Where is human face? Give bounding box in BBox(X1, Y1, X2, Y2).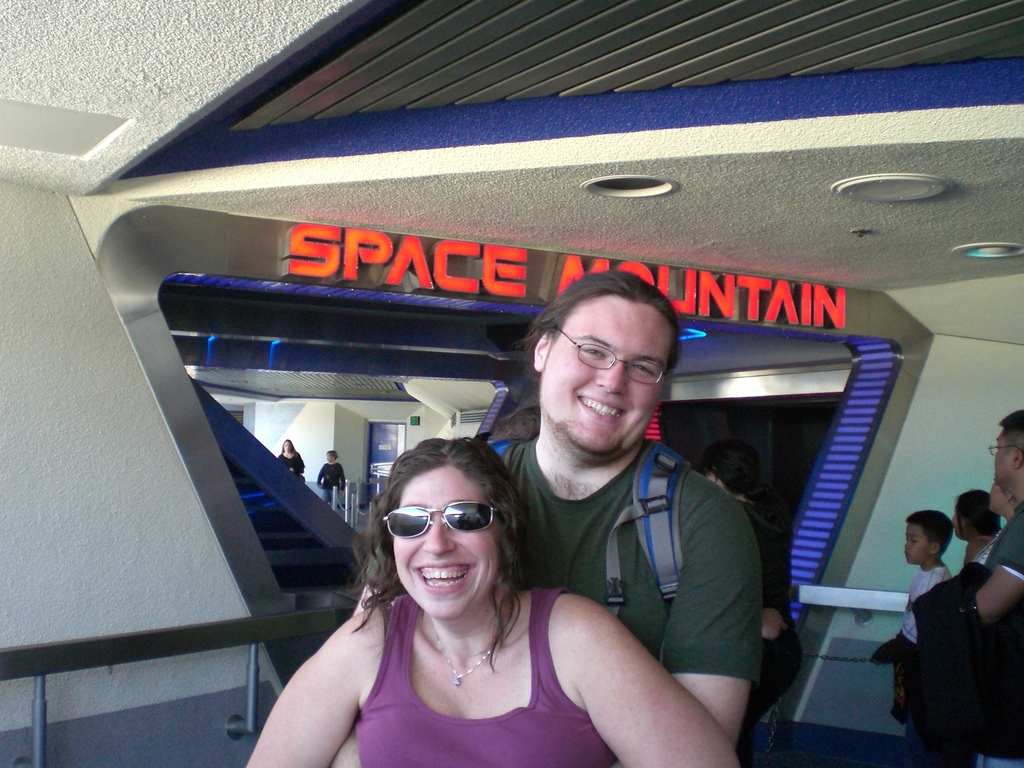
BBox(544, 302, 671, 451).
